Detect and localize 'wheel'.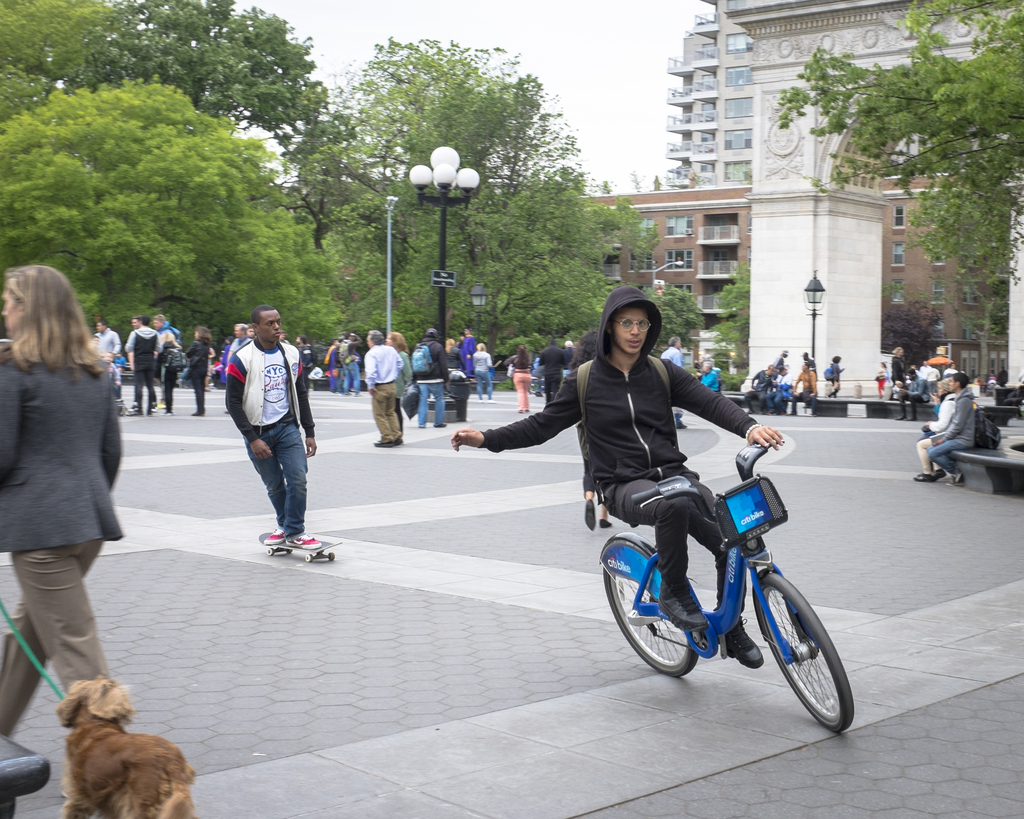
Localized at <bbox>603, 568, 698, 678</bbox>.
